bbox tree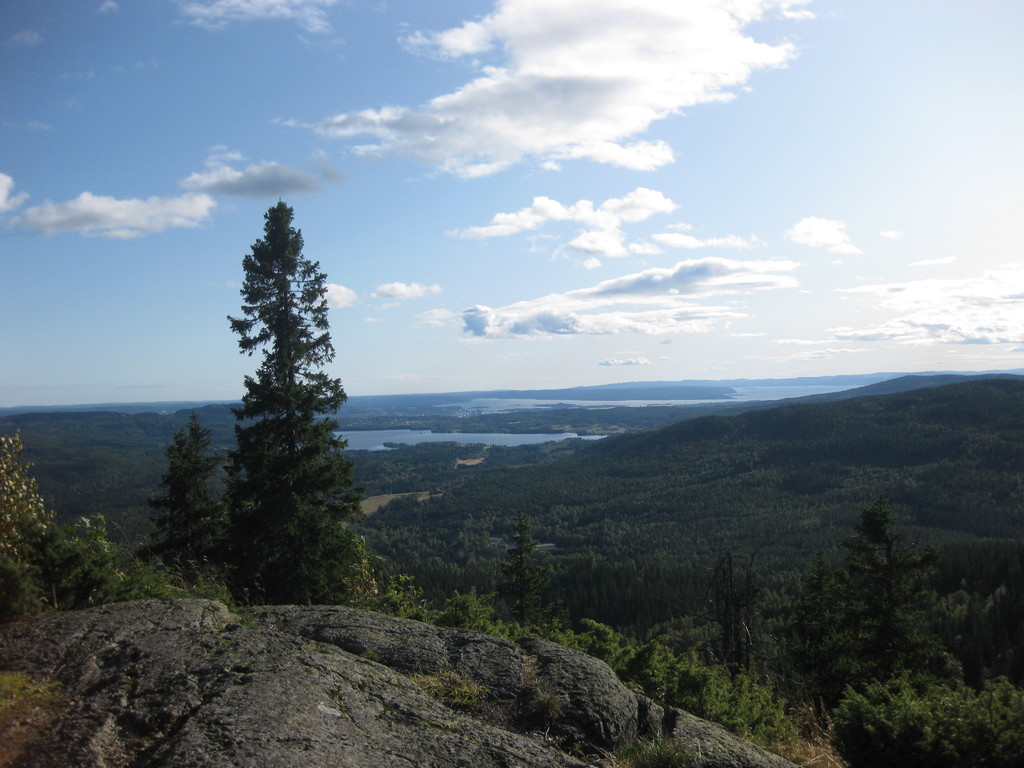
0, 415, 68, 595
